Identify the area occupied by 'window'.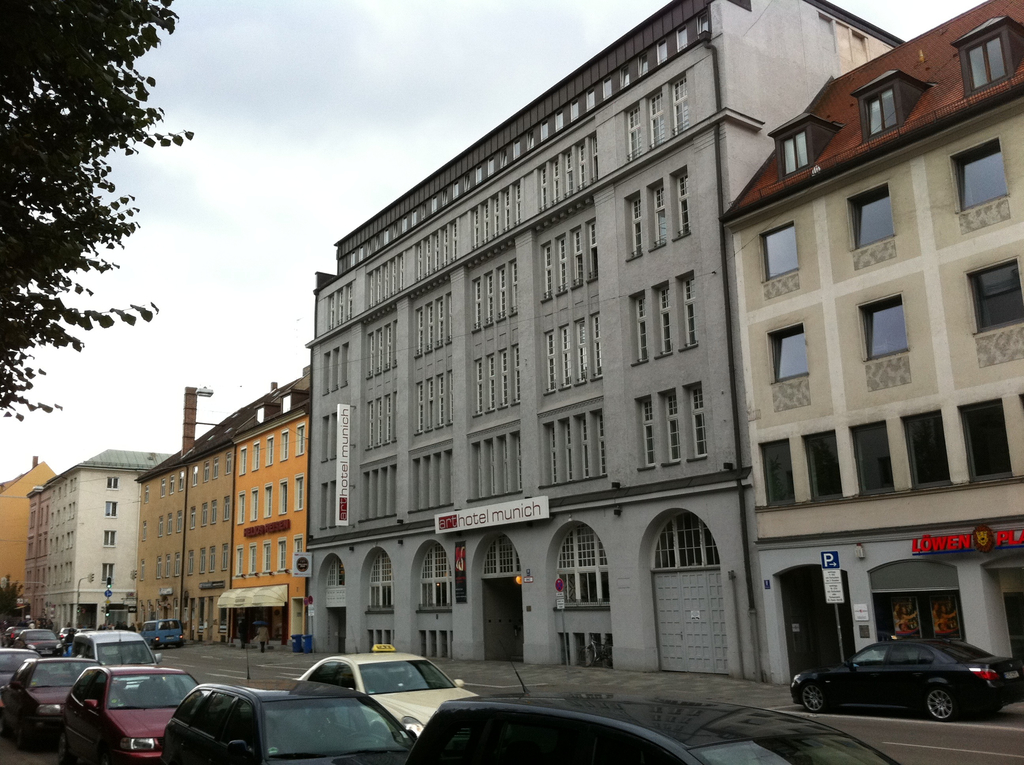
Area: box=[248, 548, 259, 574].
